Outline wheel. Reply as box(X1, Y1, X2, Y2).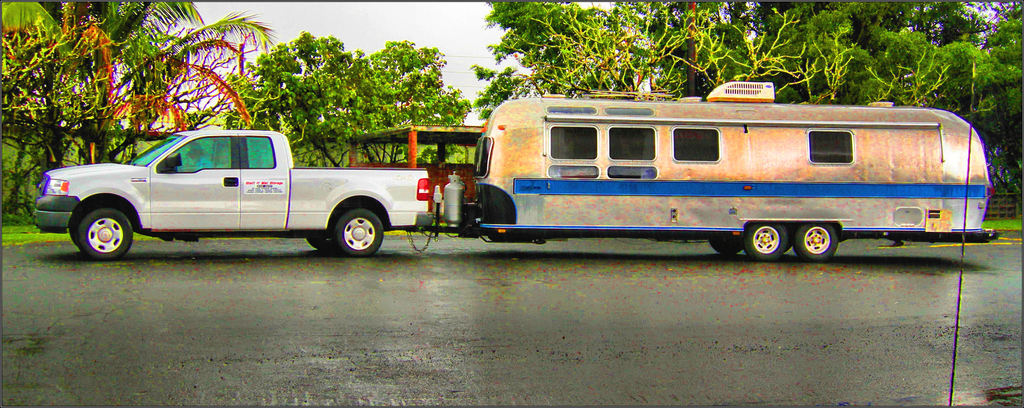
box(794, 223, 838, 262).
